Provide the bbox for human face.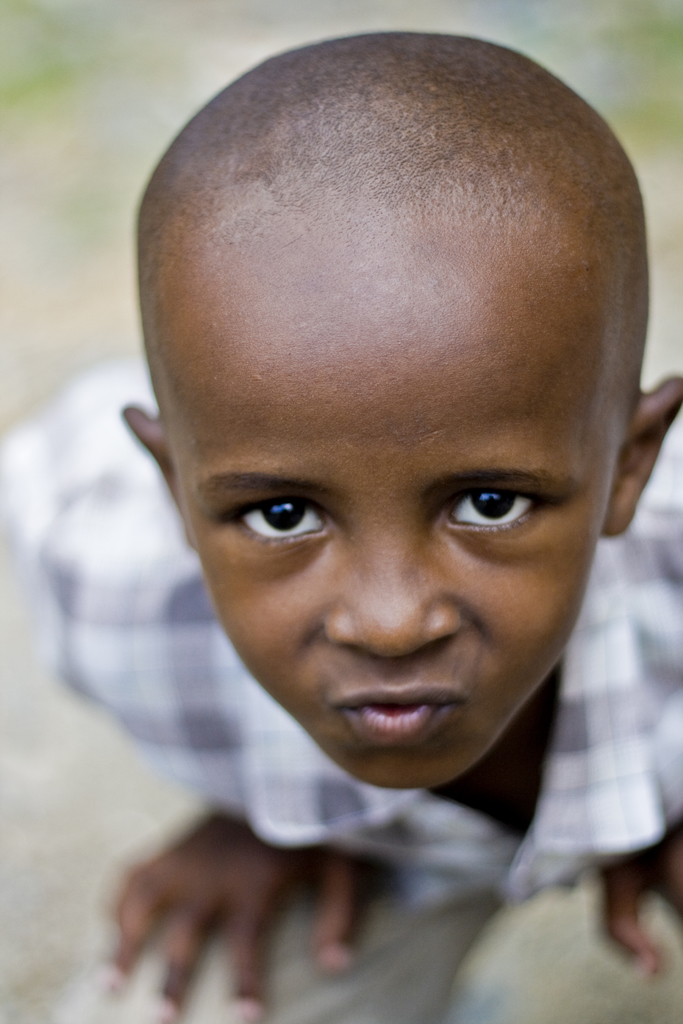
{"x1": 152, "y1": 182, "x2": 629, "y2": 786}.
